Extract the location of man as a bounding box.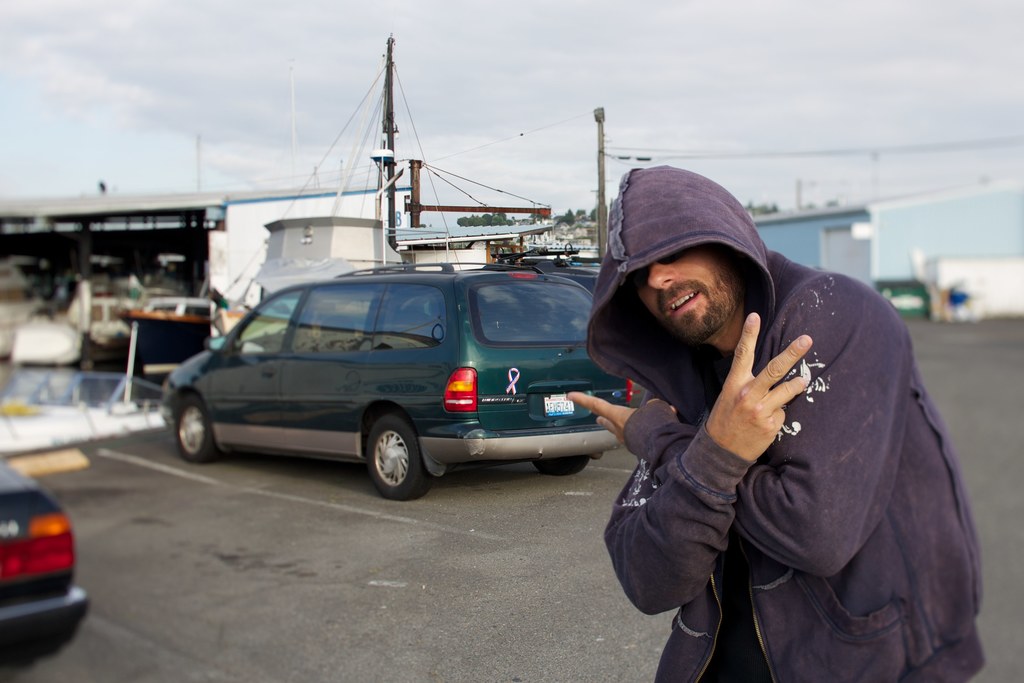
(x1=567, y1=163, x2=987, y2=682).
